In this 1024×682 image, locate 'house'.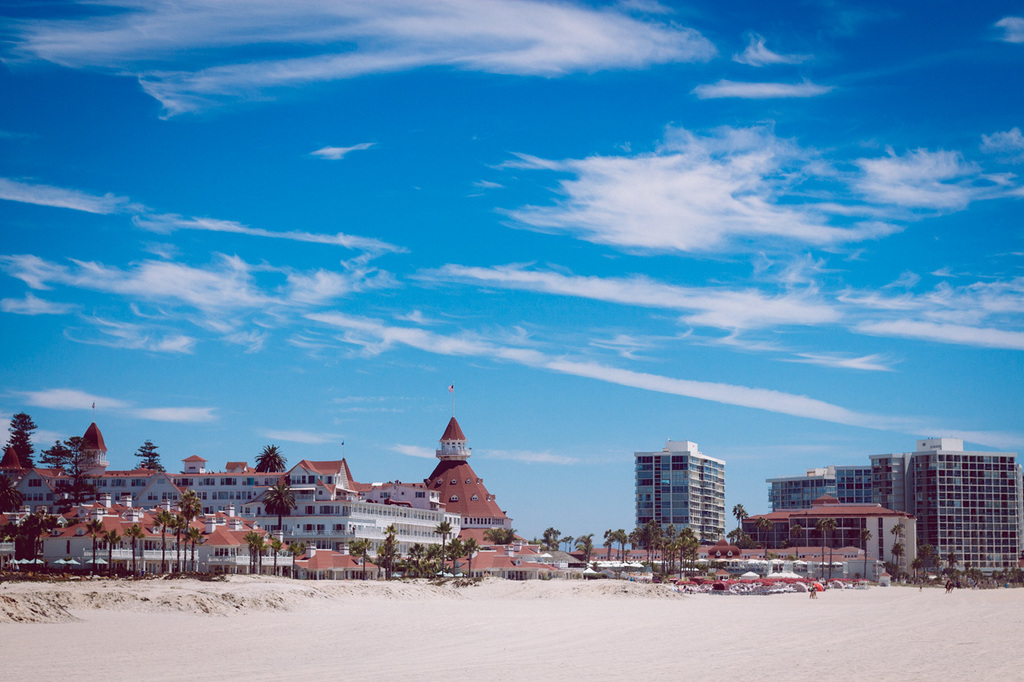
Bounding box: [424,417,511,549].
